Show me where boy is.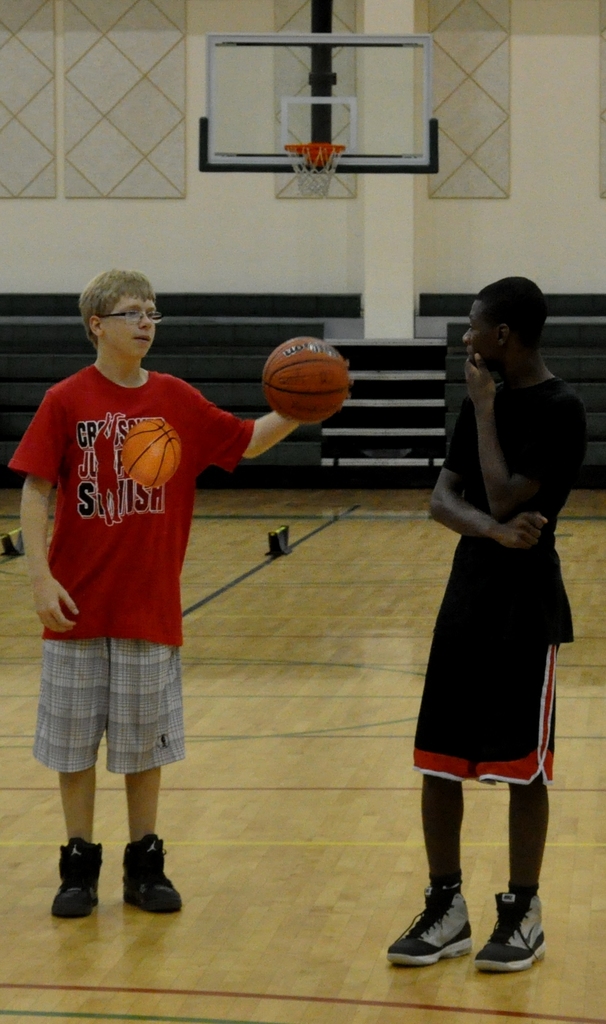
boy is at 388,278,587,972.
